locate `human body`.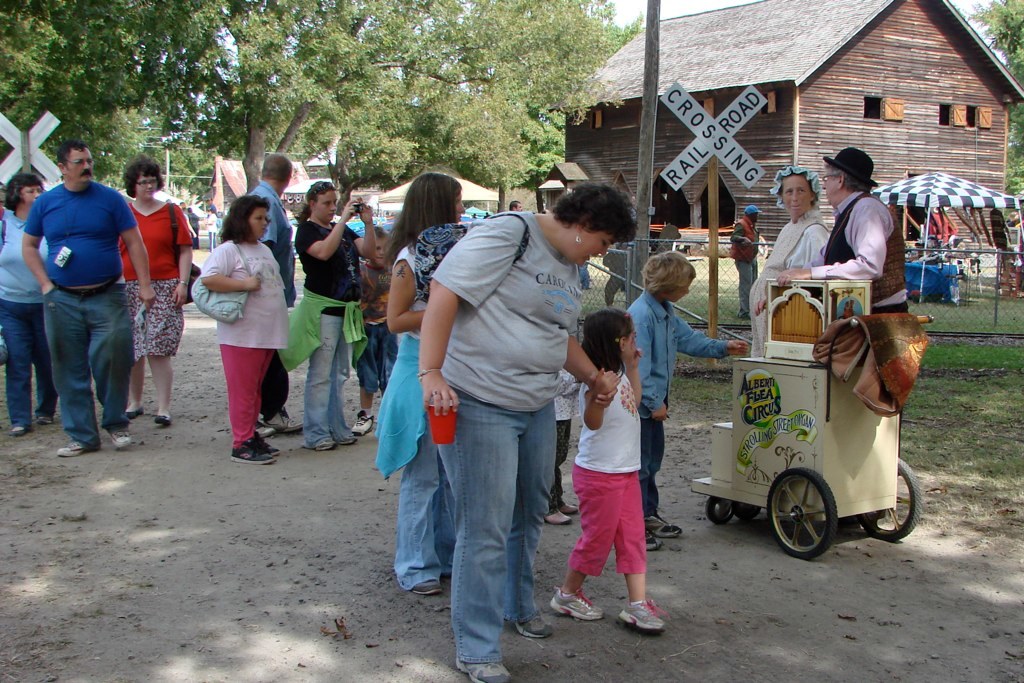
Bounding box: (left=416, top=180, right=605, bottom=682).
